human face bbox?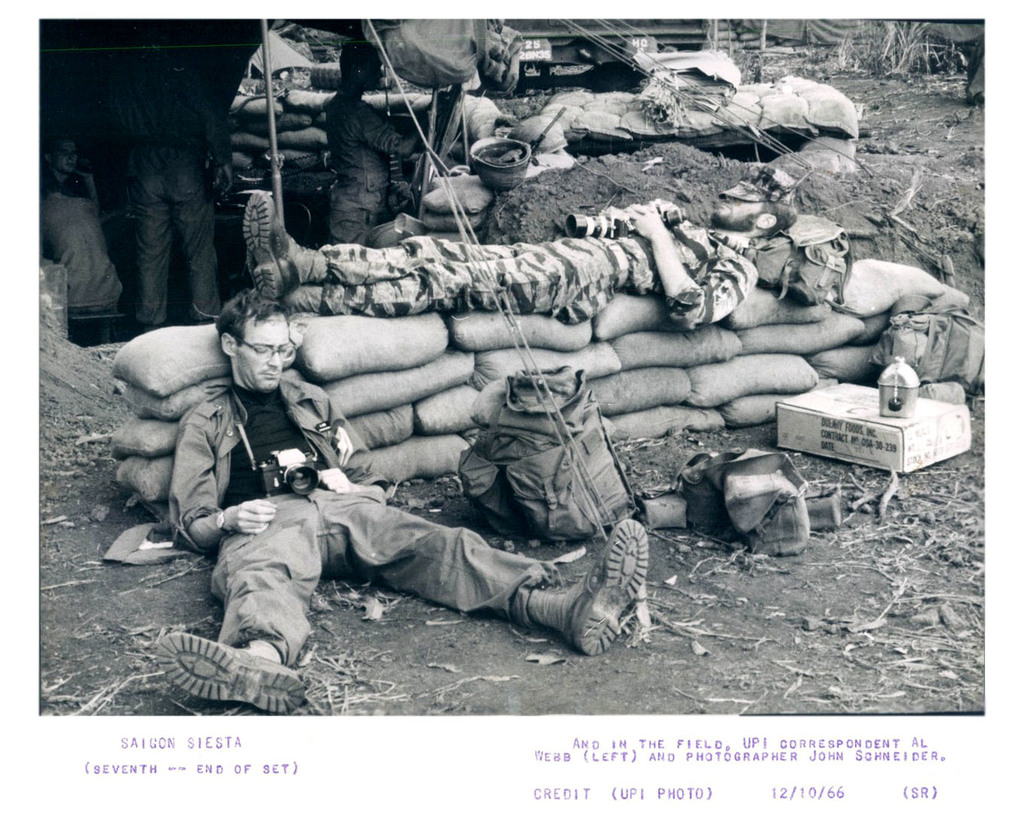
pyautogui.locateOnScreen(237, 314, 294, 395)
